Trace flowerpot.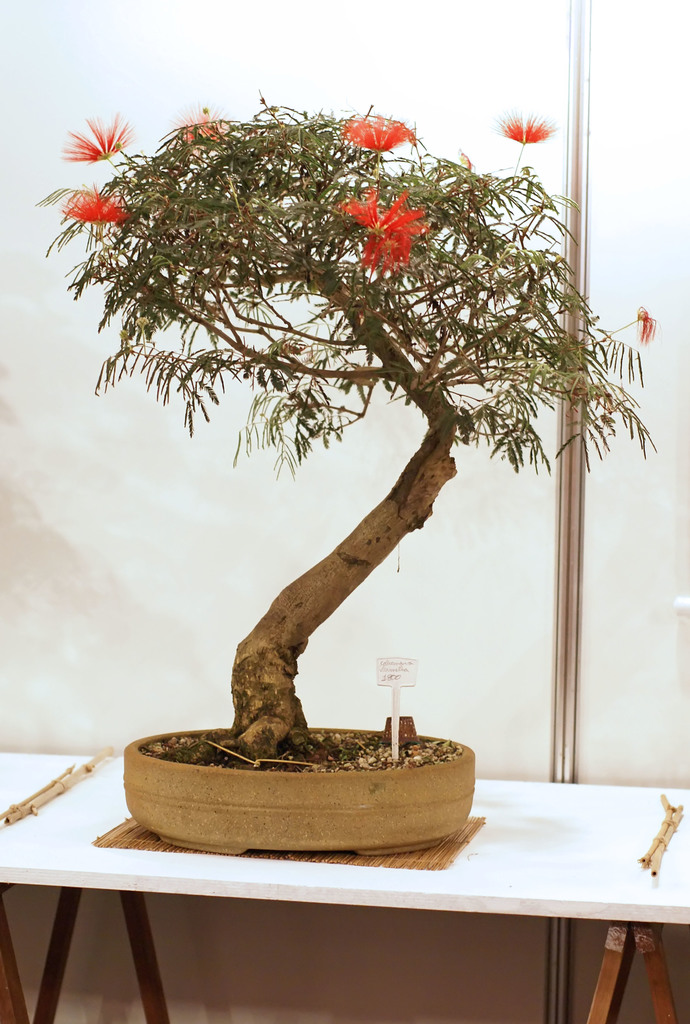
Traced to select_region(122, 725, 474, 851).
